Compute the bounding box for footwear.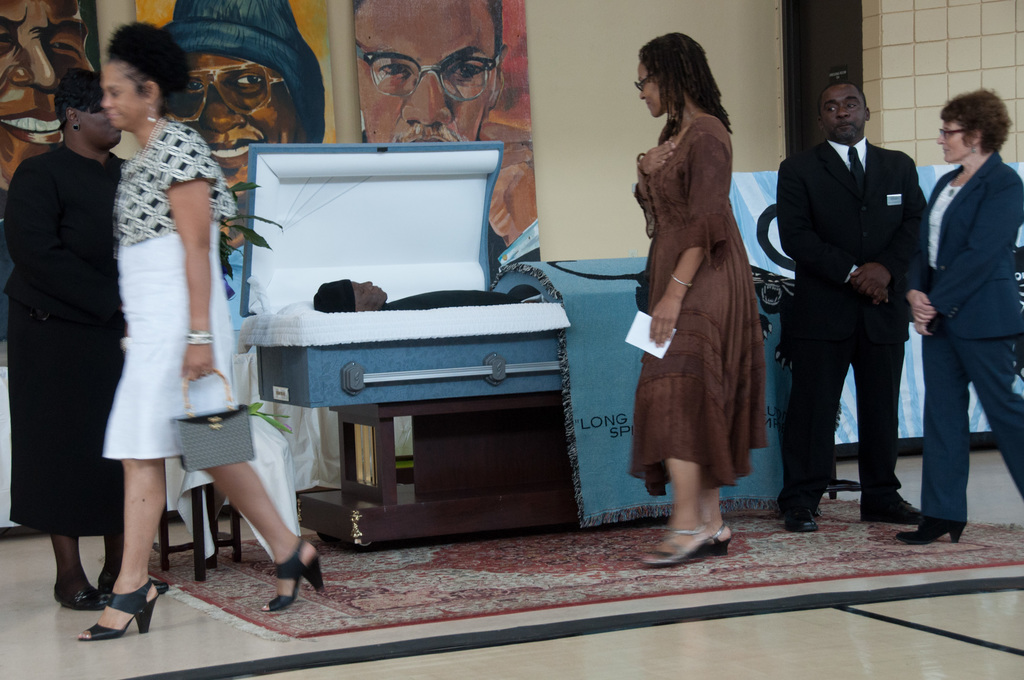
bbox(55, 577, 105, 607).
